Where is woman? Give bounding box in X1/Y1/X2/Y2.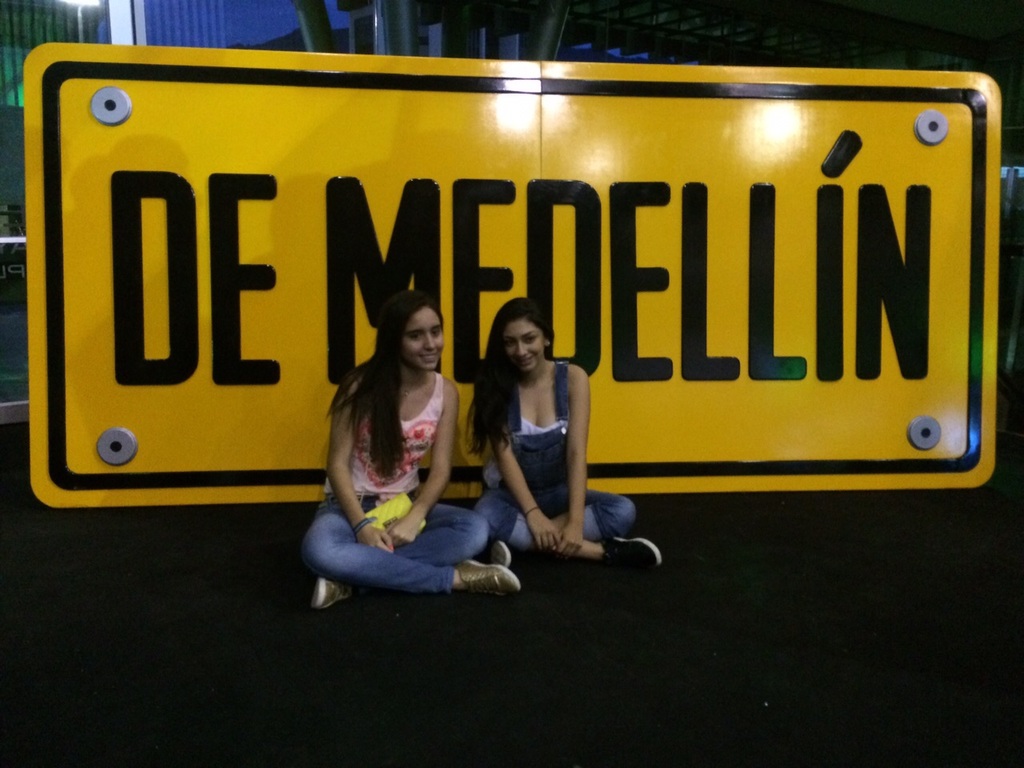
474/298/669/596.
